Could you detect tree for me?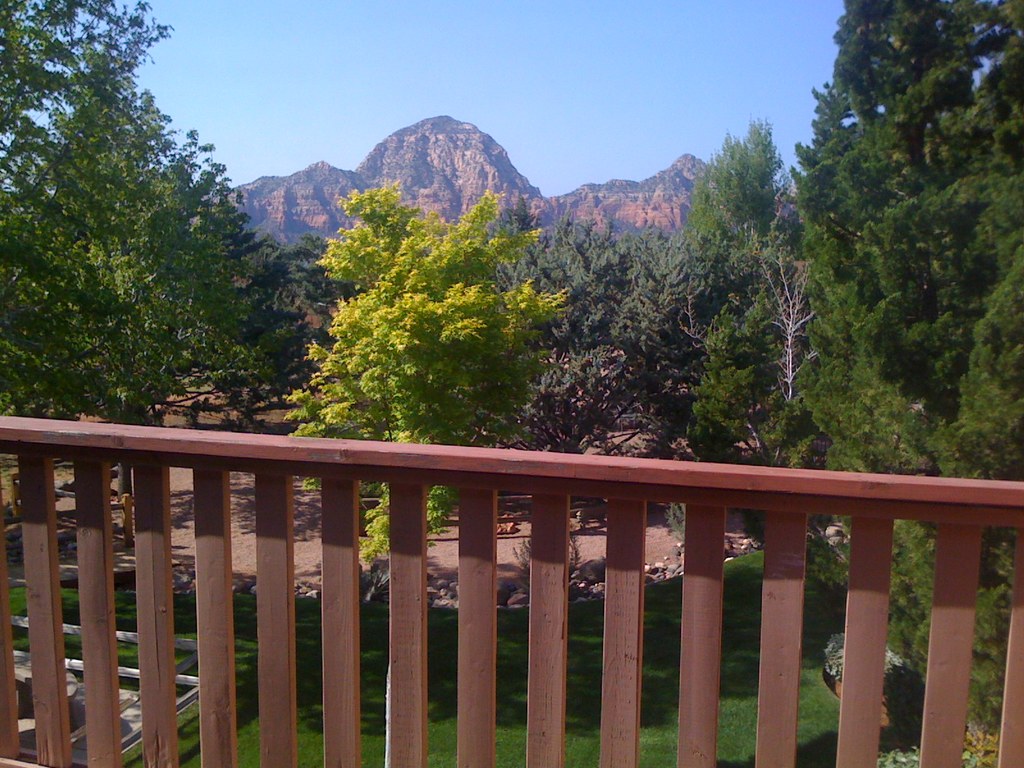
Detection result: crop(317, 166, 578, 562).
